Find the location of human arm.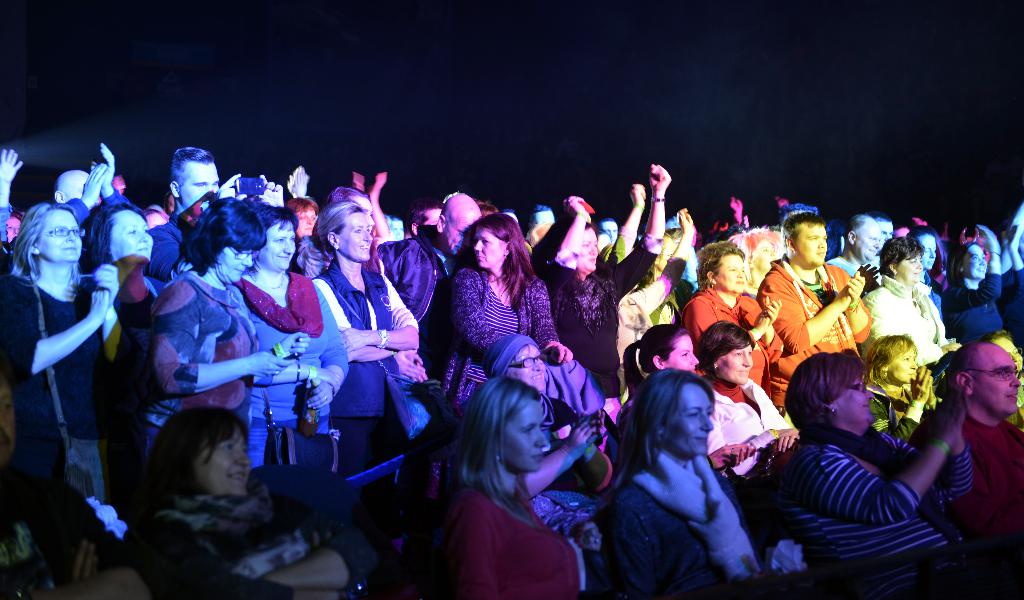
Location: 516,419,595,503.
